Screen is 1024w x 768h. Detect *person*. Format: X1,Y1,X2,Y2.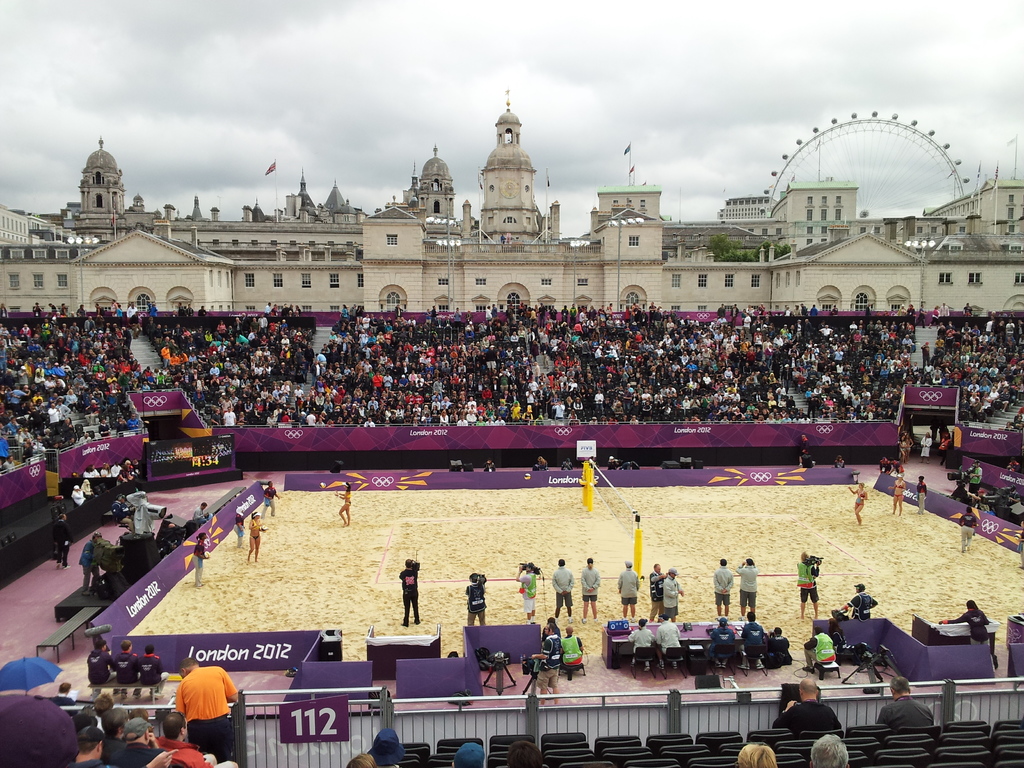
260,481,280,513.
